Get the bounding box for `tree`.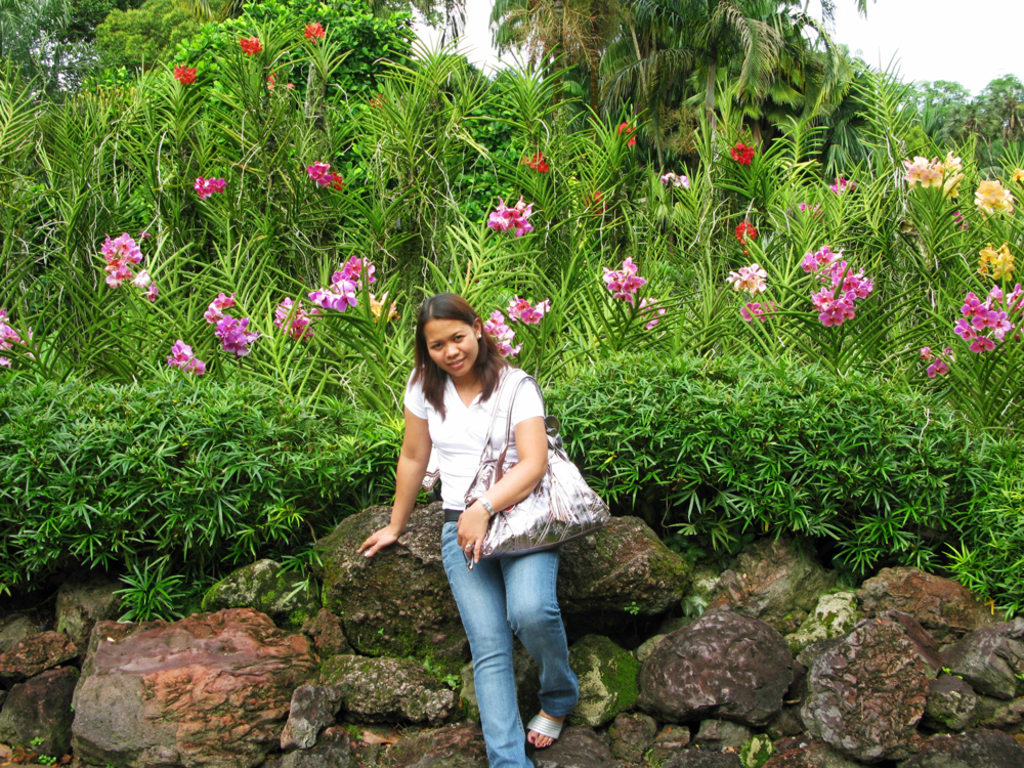
box(596, 0, 839, 144).
